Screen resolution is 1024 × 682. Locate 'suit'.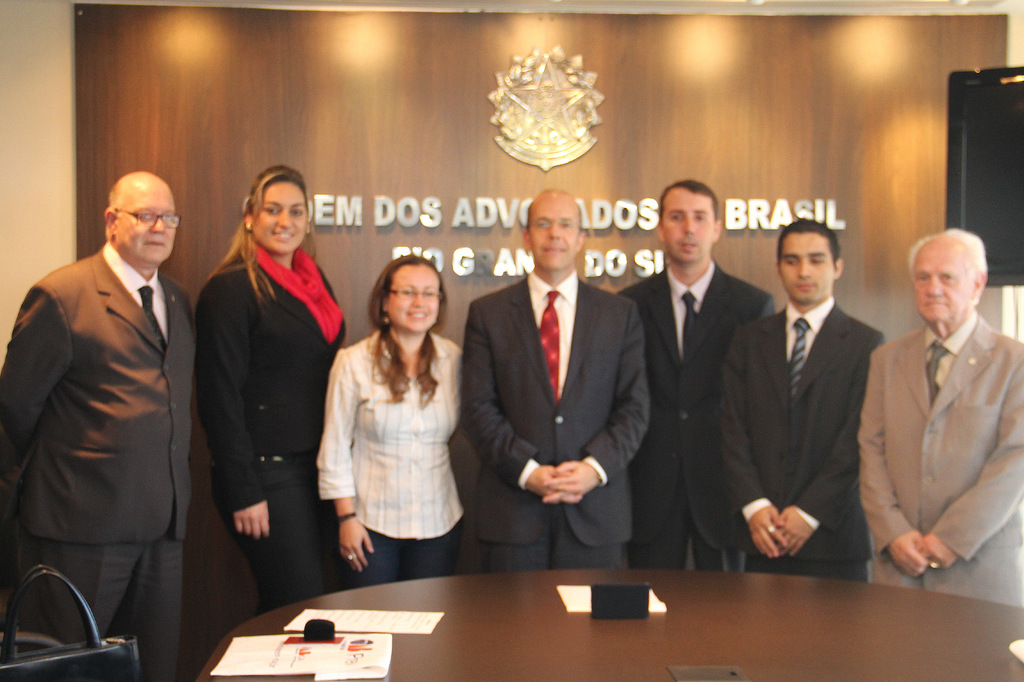
(x1=0, y1=239, x2=198, y2=681).
